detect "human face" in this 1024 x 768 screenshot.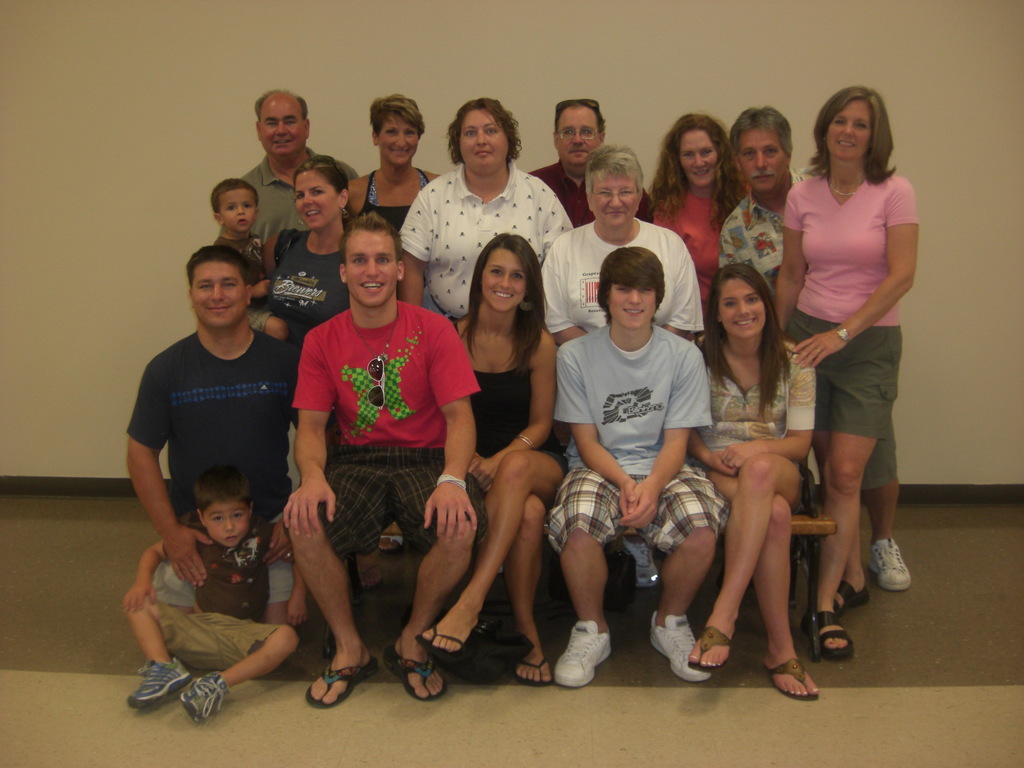
Detection: 209/502/247/547.
